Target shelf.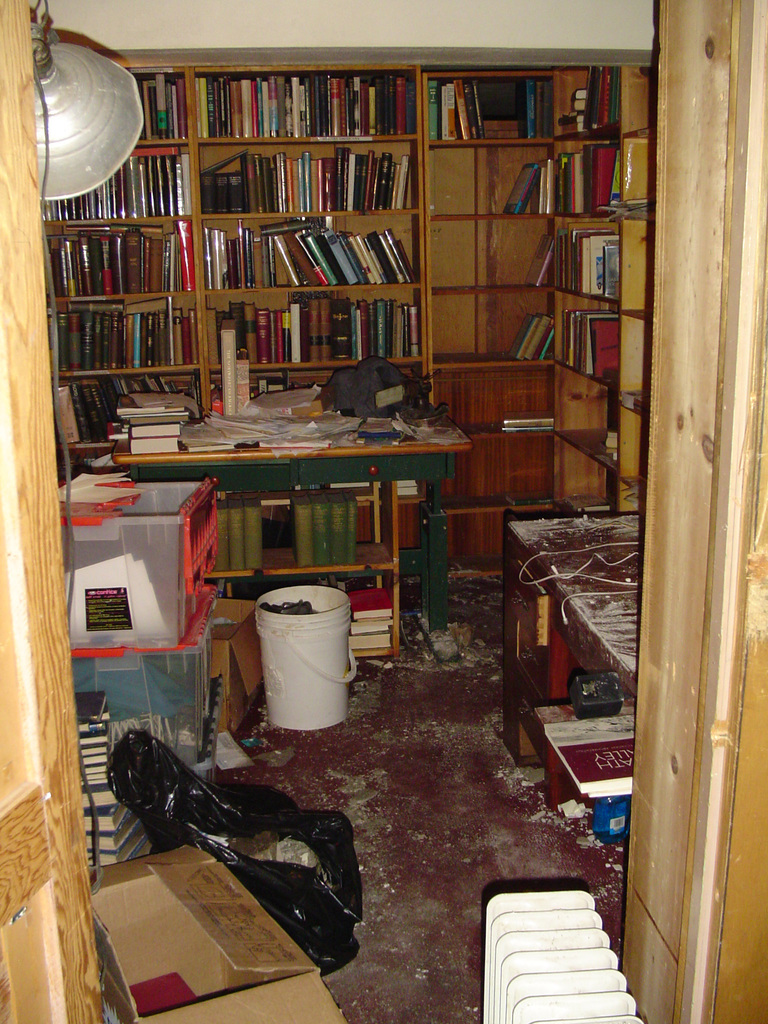
Target region: rect(45, 218, 198, 302).
